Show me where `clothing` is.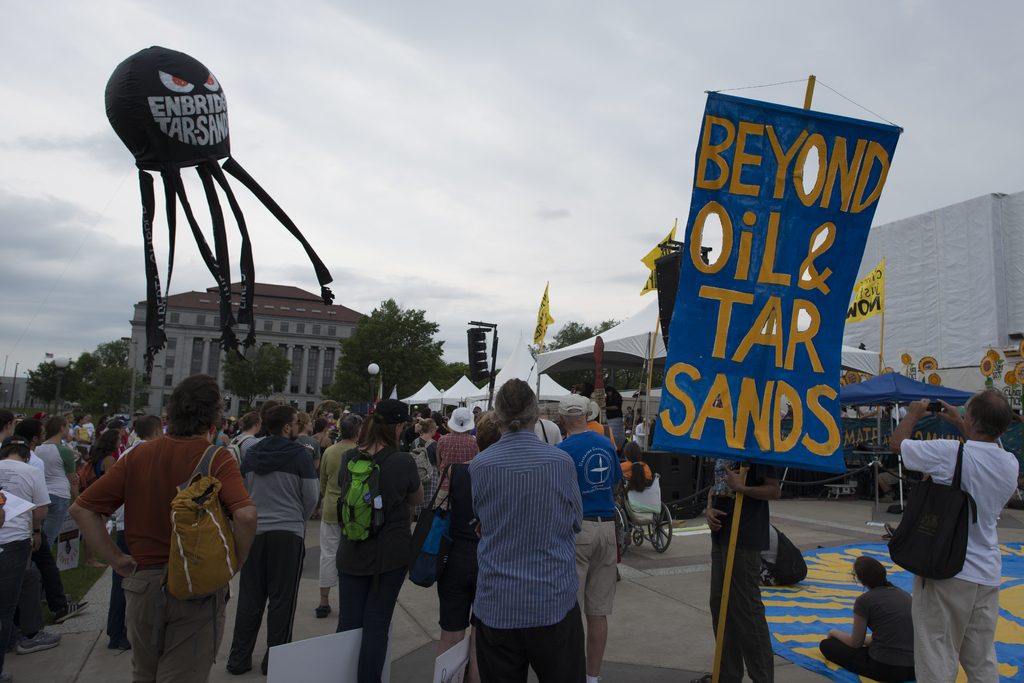
`clothing` is at 72 433 253 682.
